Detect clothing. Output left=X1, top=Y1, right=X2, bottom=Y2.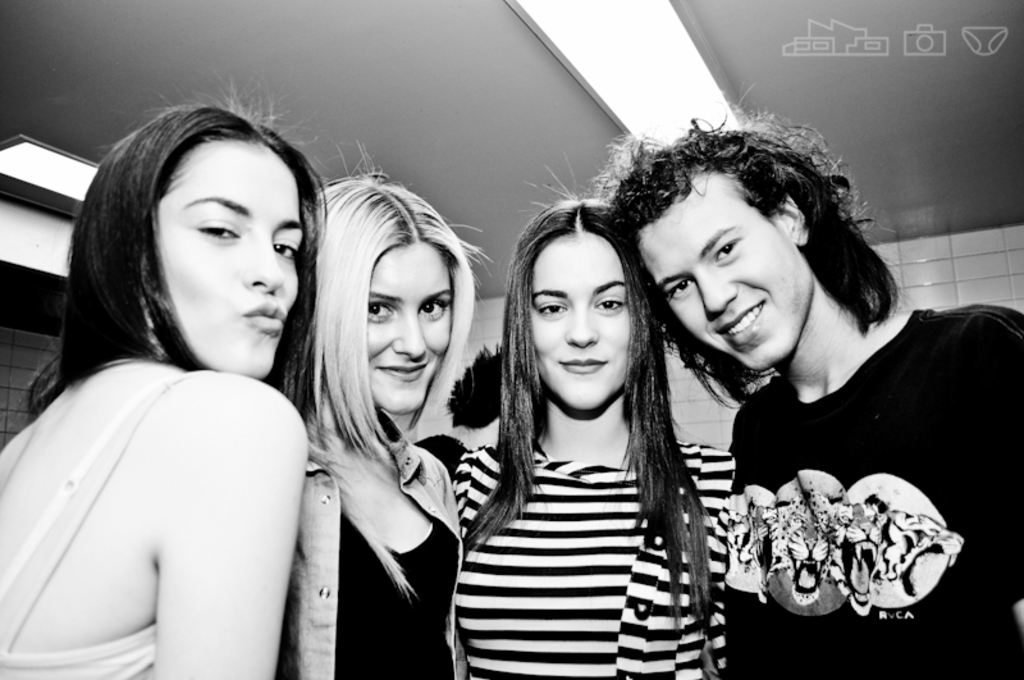
left=279, top=434, right=474, bottom=679.
